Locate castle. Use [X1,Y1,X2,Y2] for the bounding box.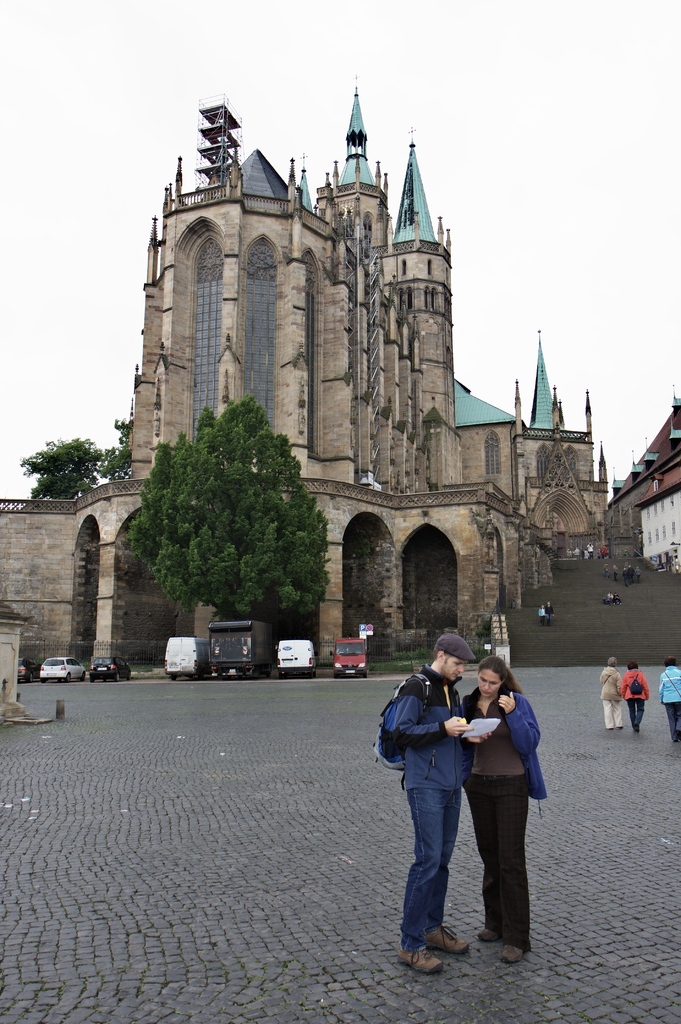
[109,53,601,707].
